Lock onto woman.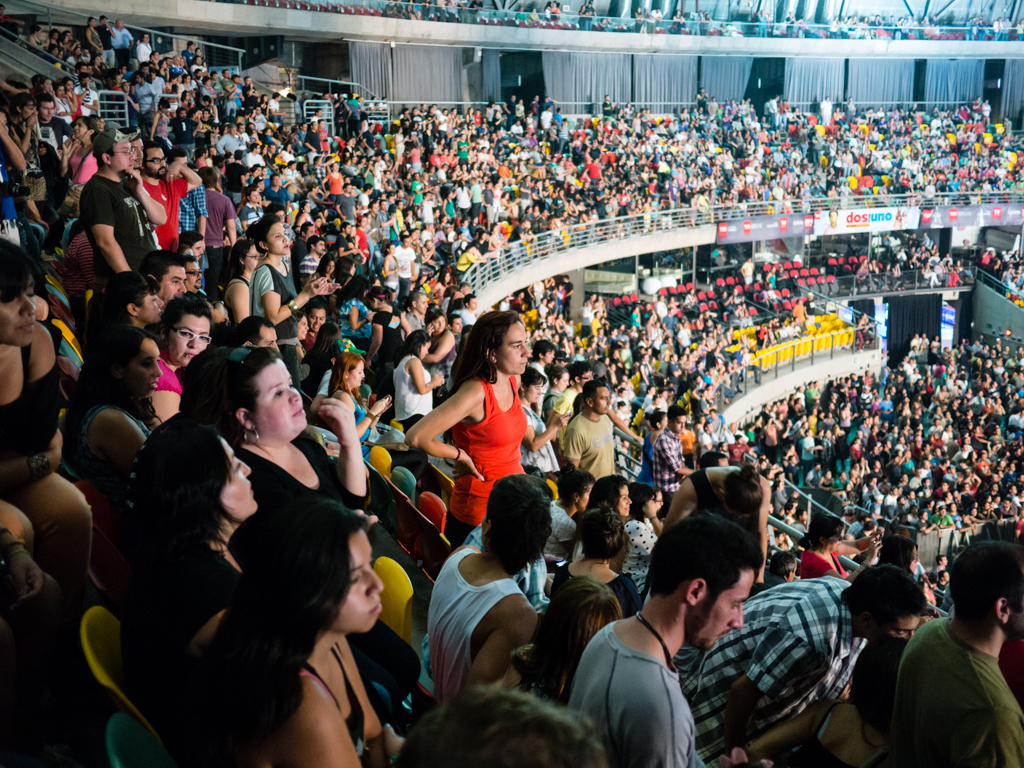
Locked: <bbox>144, 284, 222, 423</bbox>.
